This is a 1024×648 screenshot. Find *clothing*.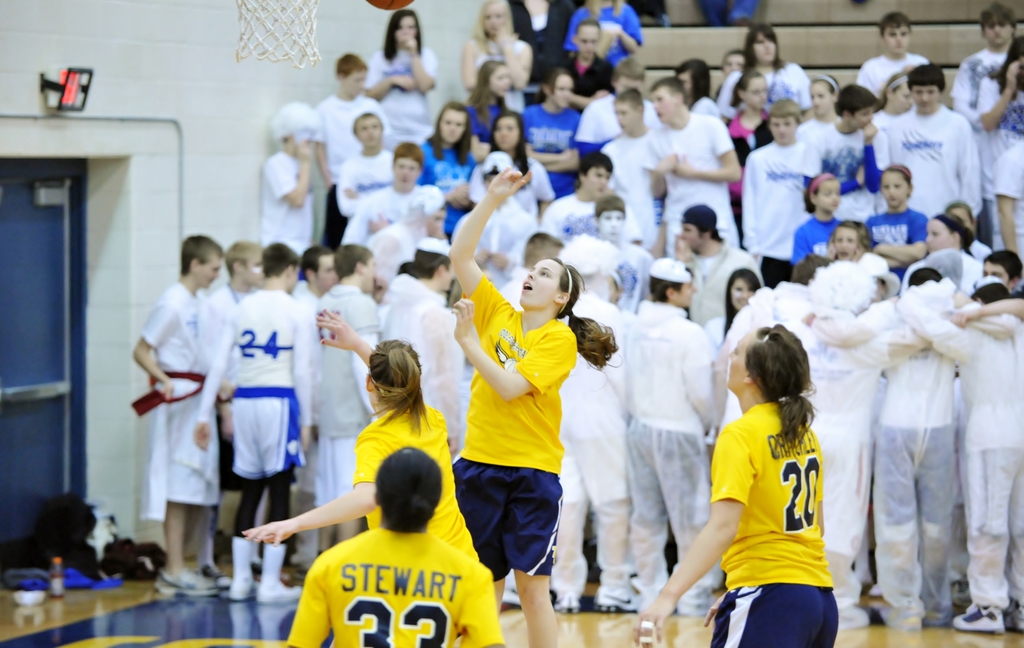
Bounding box: 986, 56, 1023, 209.
